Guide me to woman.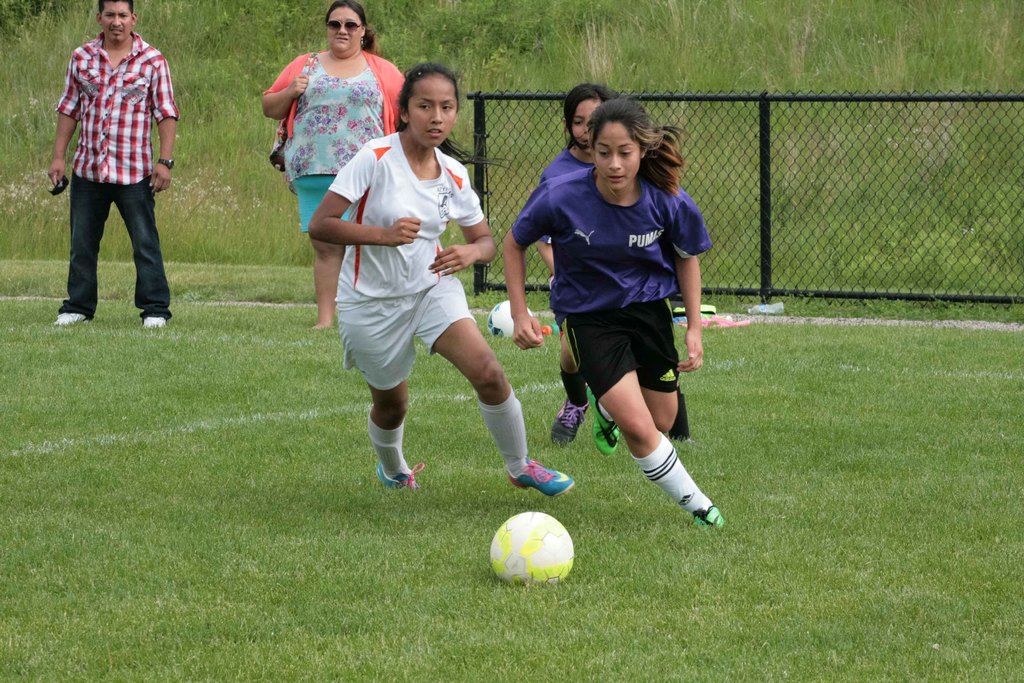
Guidance: bbox=(501, 98, 719, 531).
